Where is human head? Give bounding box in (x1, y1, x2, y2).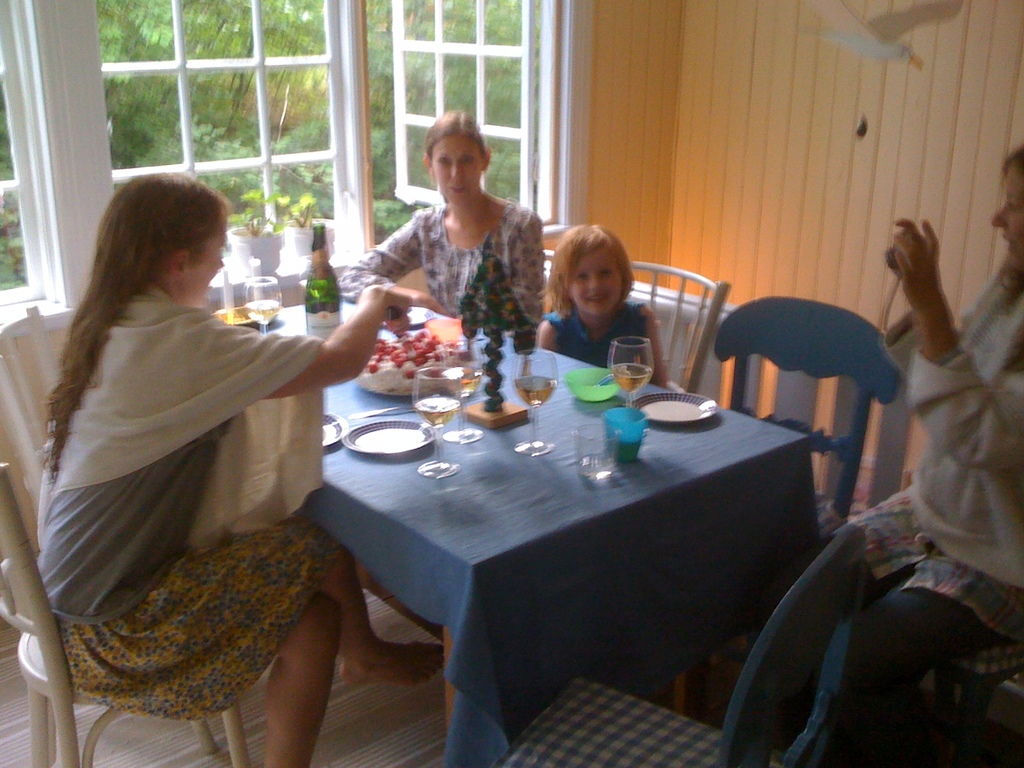
(76, 180, 235, 319).
